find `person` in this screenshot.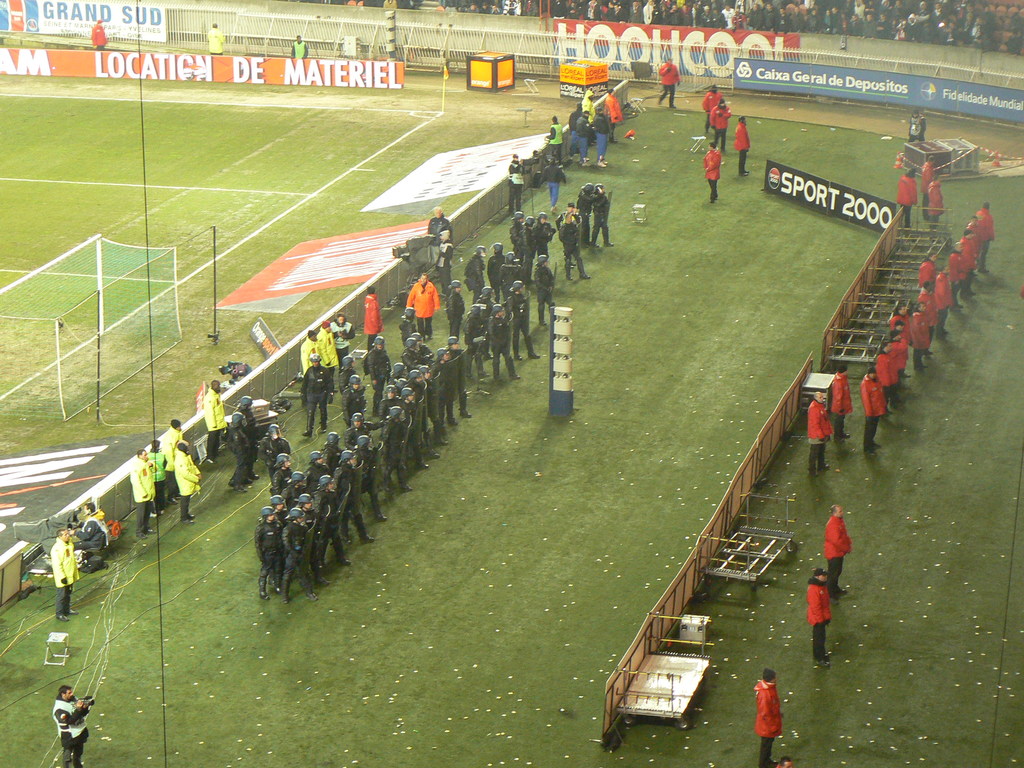
The bounding box for `person` is (x1=511, y1=150, x2=522, y2=211).
